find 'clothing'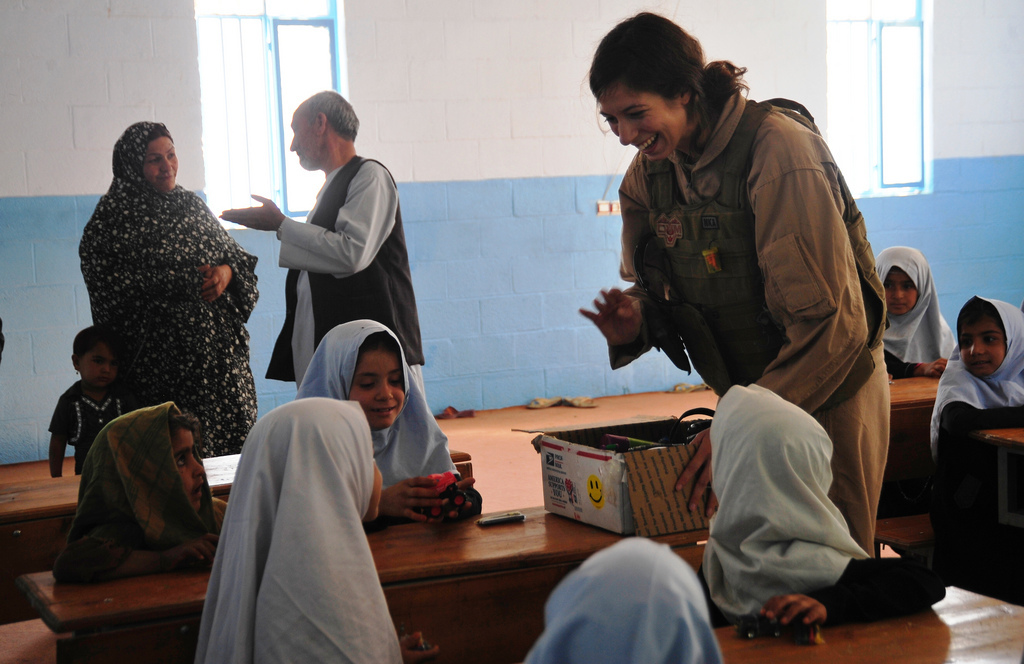
<region>865, 241, 957, 378</region>
